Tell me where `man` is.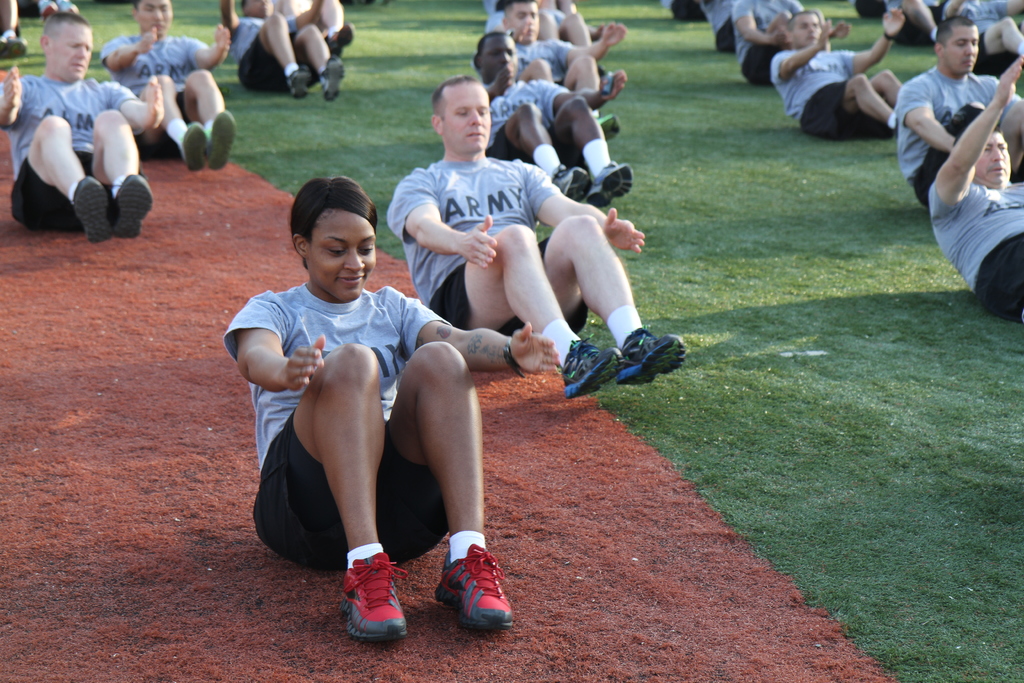
`man` is at Rect(474, 35, 636, 209).
